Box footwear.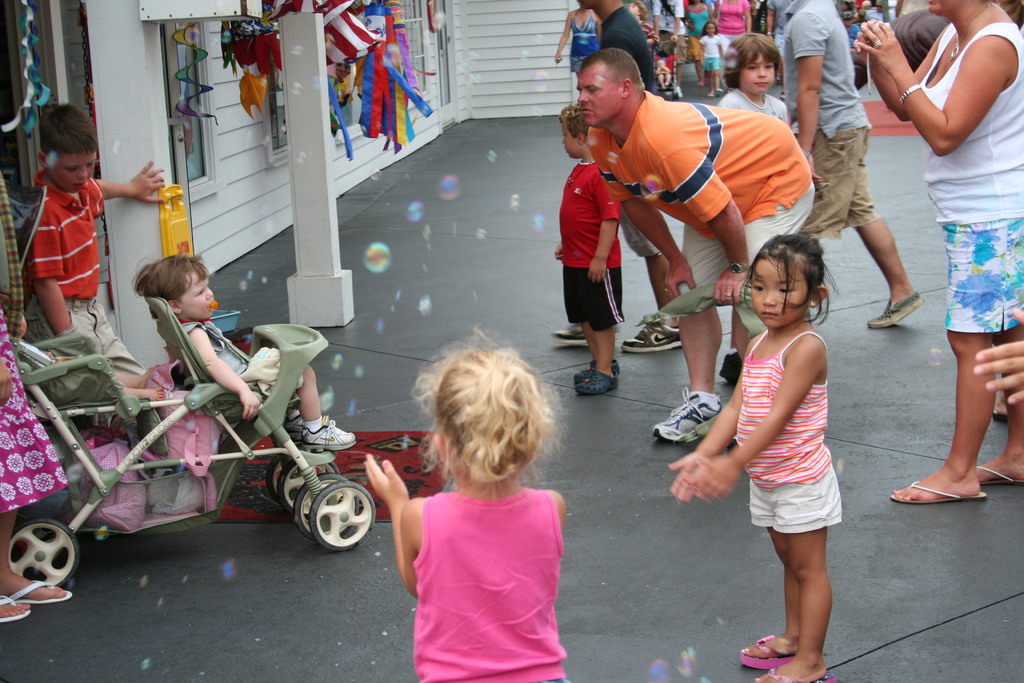
crop(717, 348, 743, 390).
